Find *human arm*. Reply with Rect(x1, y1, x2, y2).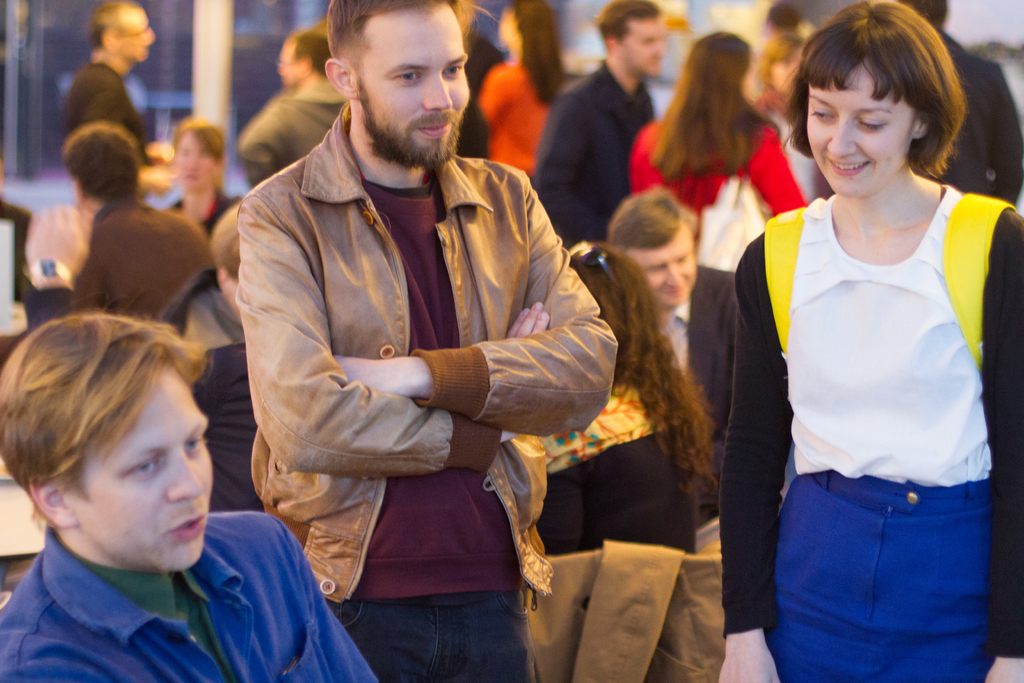
Rect(236, 120, 280, 187).
